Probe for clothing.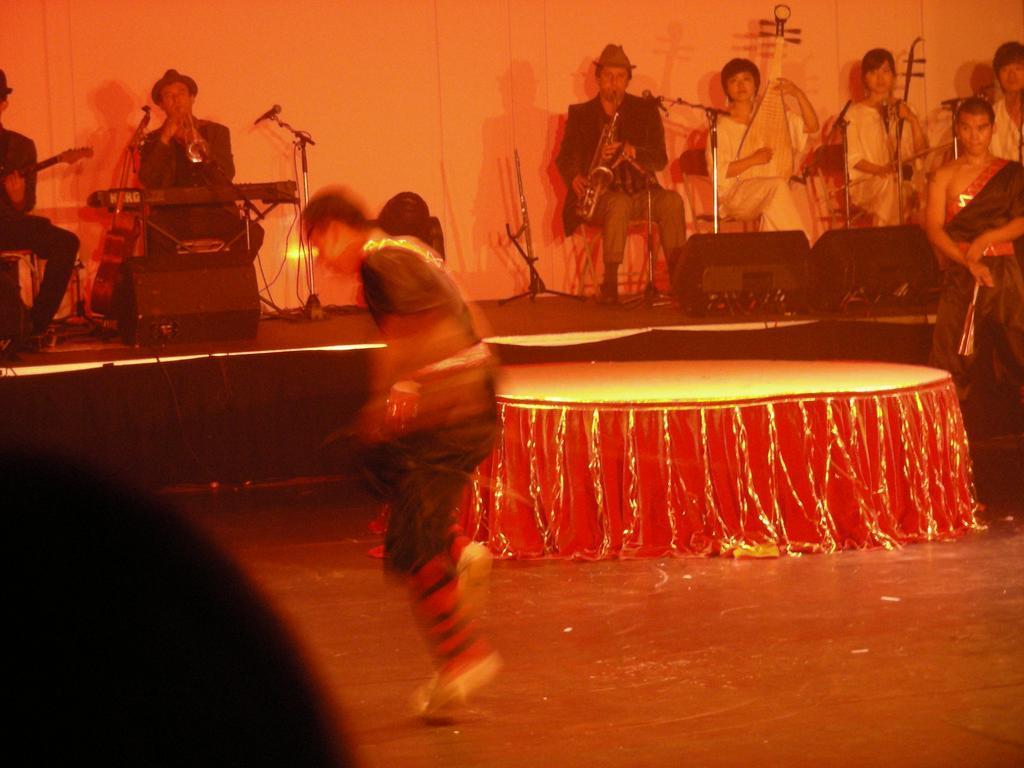
Probe result: (942, 150, 1023, 400).
